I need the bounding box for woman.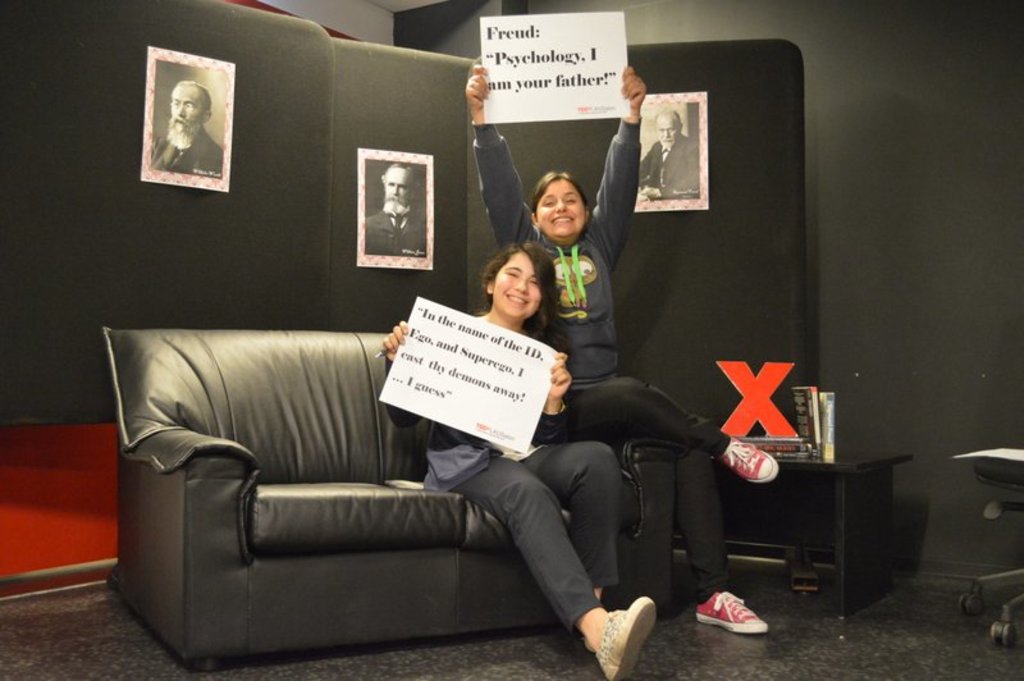
Here it is: region(381, 241, 655, 677).
